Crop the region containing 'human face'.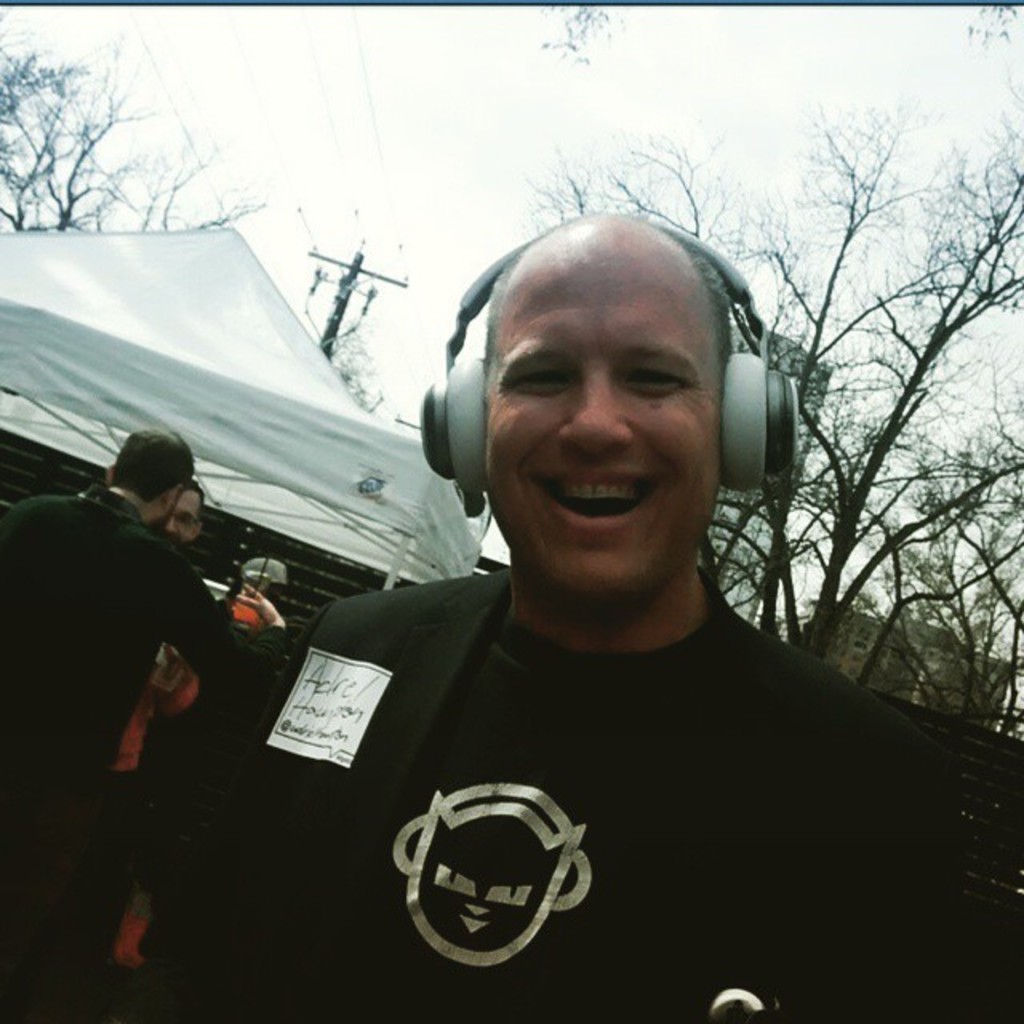
Crop region: box(158, 483, 210, 547).
